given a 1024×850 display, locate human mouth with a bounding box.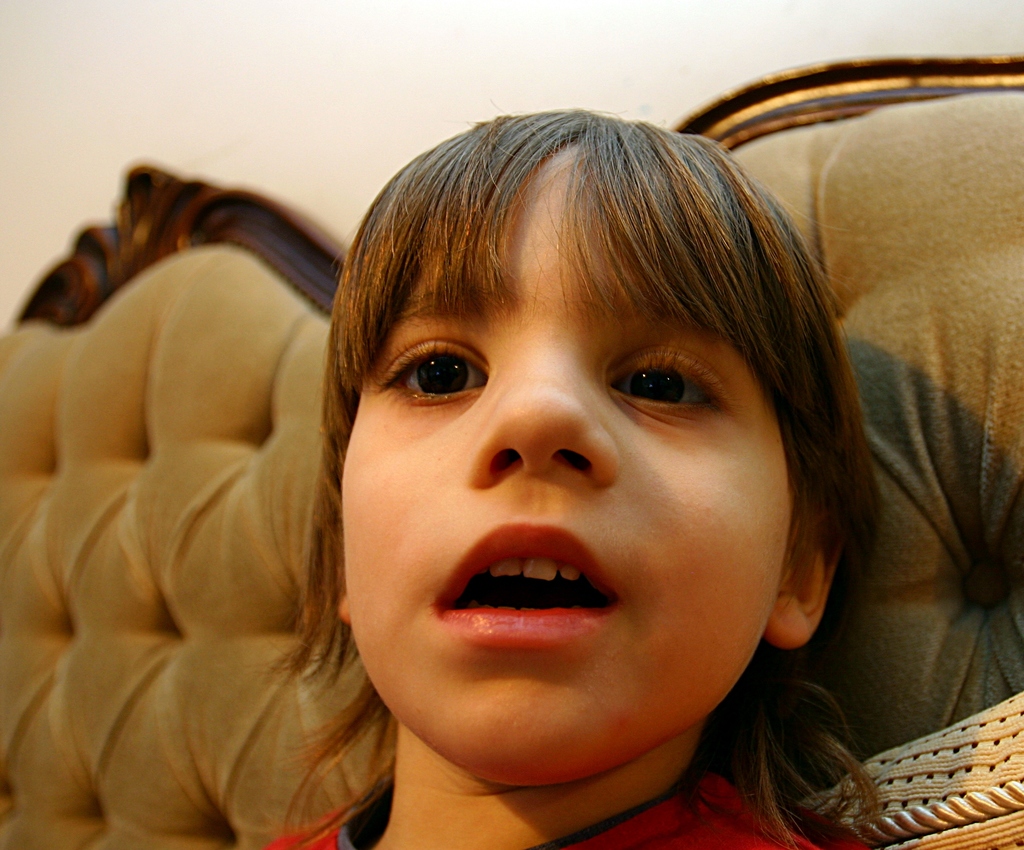
Located: left=429, top=525, right=612, bottom=640.
